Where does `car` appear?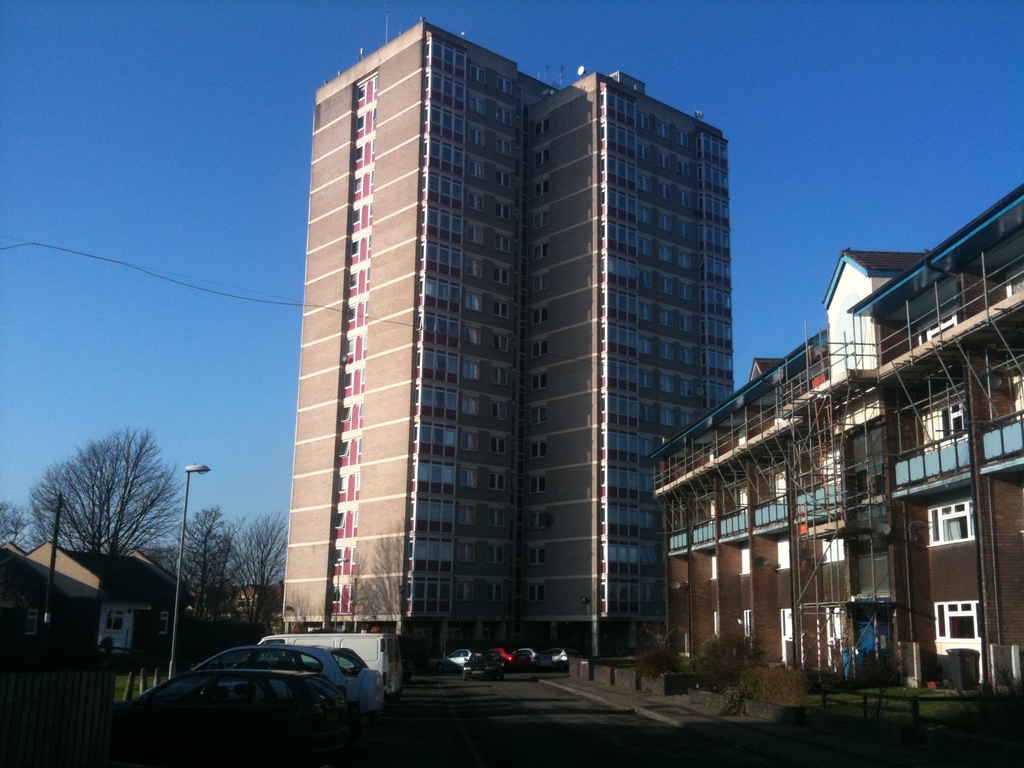
Appears at (529, 648, 568, 673).
